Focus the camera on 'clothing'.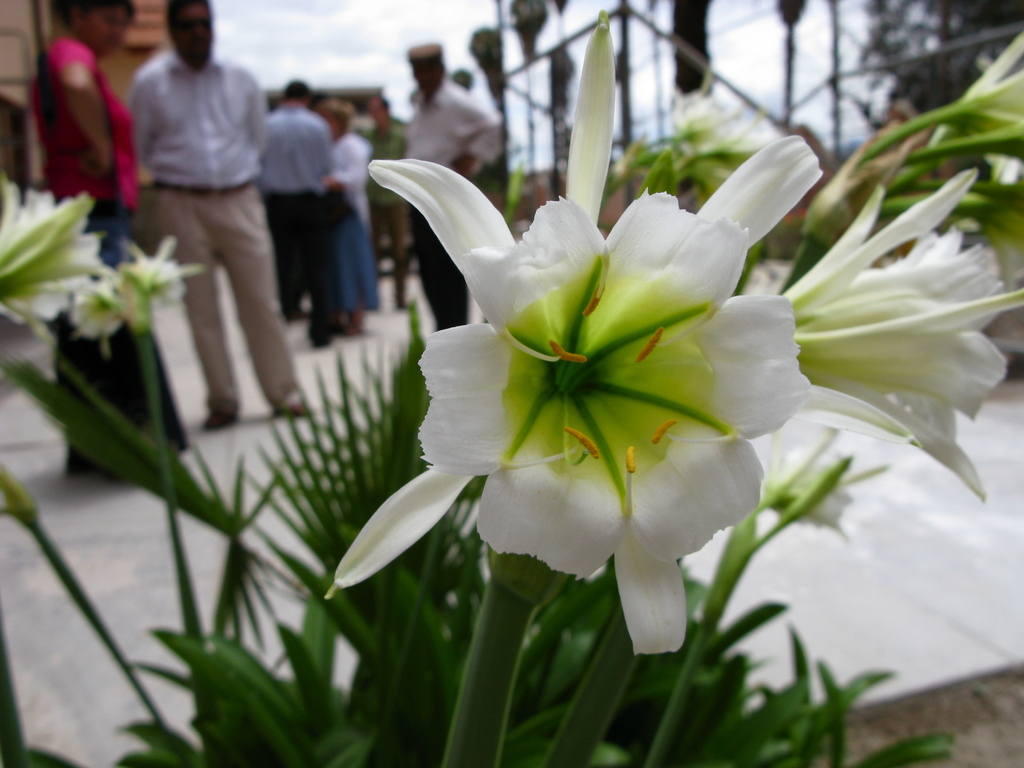
Focus region: pyautogui.locateOnScreen(333, 137, 372, 312).
